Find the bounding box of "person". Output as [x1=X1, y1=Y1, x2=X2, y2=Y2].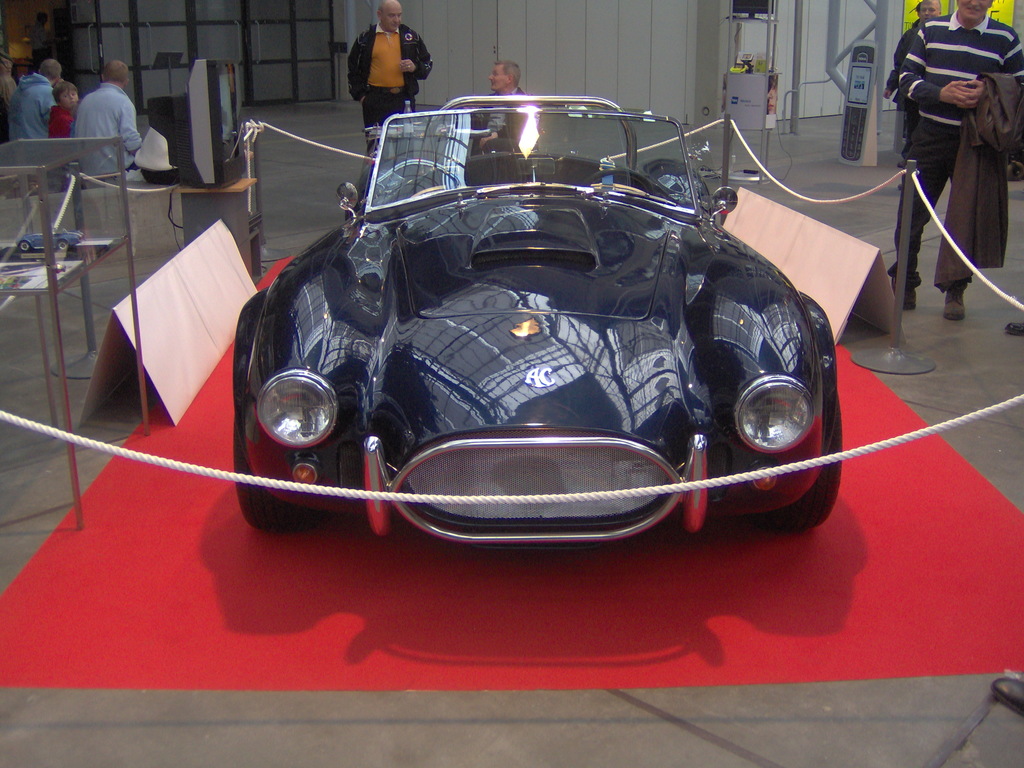
[x1=481, y1=61, x2=536, y2=114].
